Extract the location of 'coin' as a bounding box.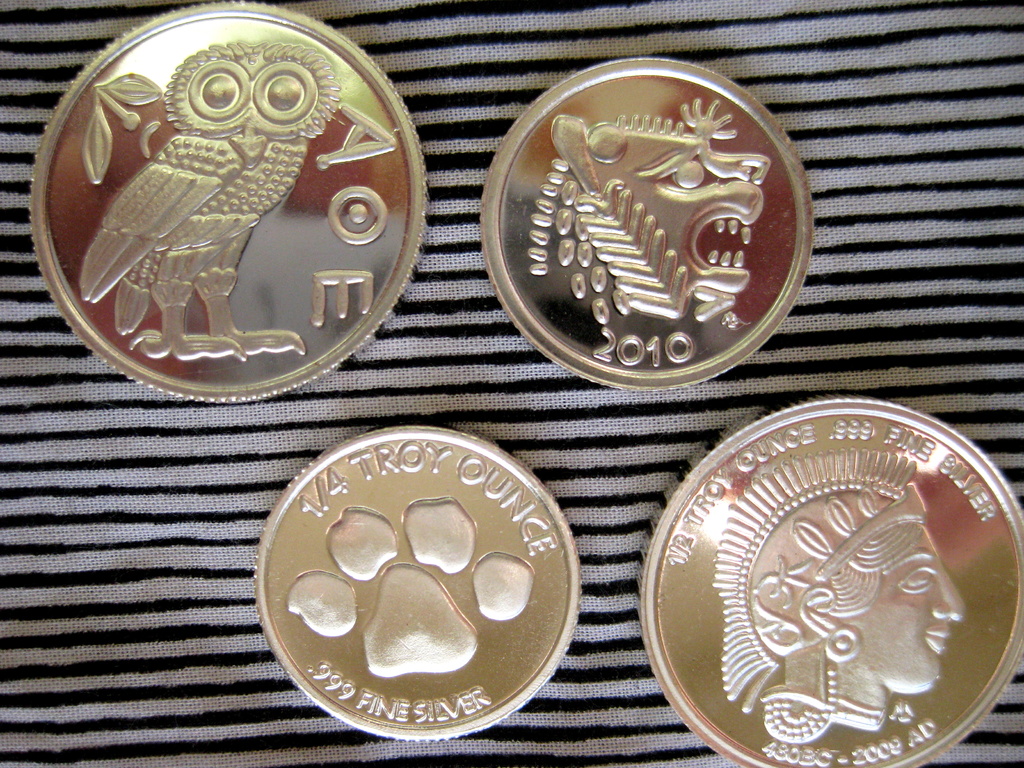
pyautogui.locateOnScreen(251, 426, 584, 740).
